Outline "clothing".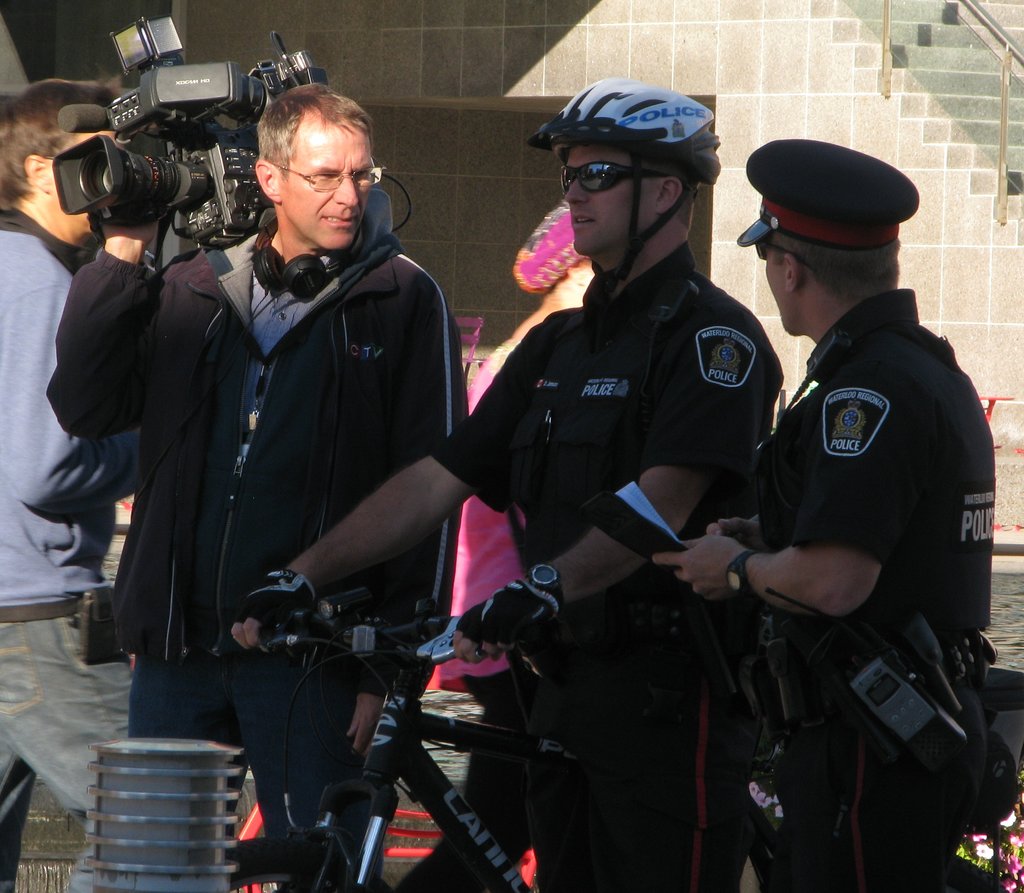
Outline: (0, 213, 145, 631).
